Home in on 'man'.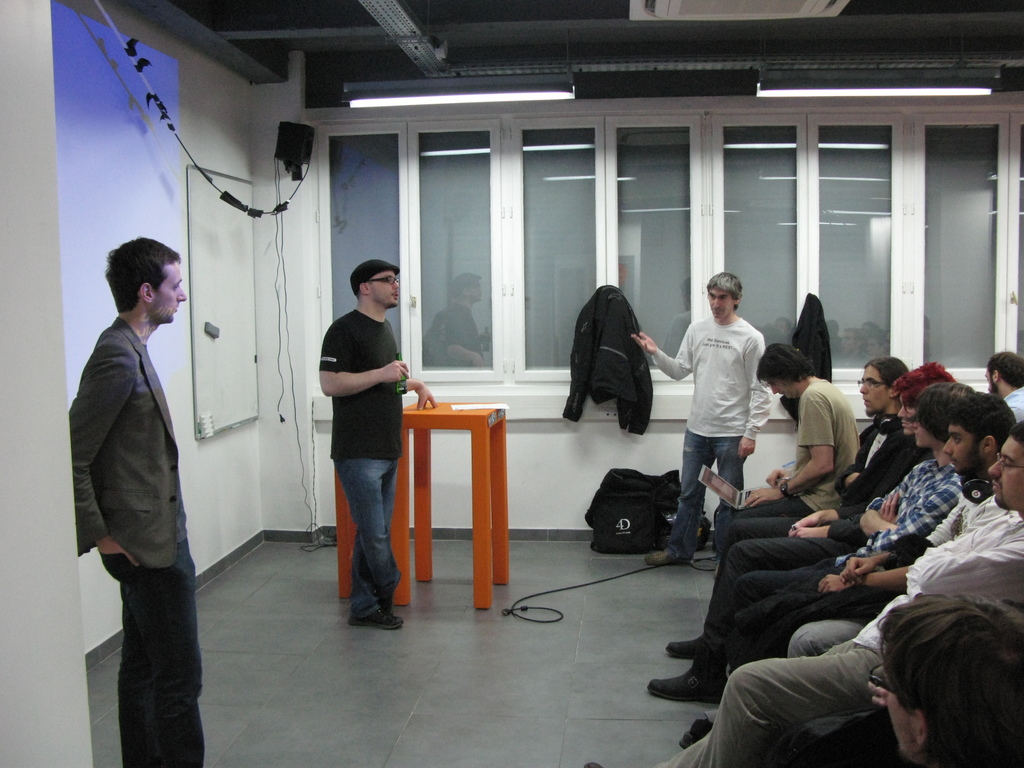
Homed in at bbox(316, 257, 438, 626).
